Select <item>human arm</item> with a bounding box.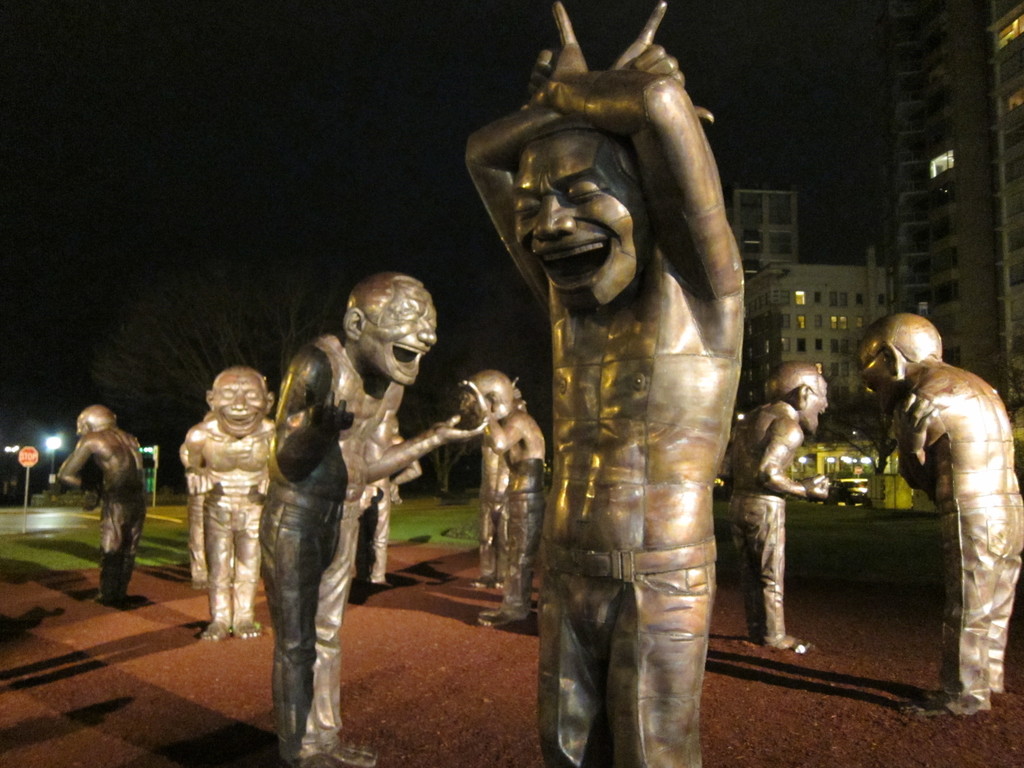
(x1=648, y1=56, x2=755, y2=385).
